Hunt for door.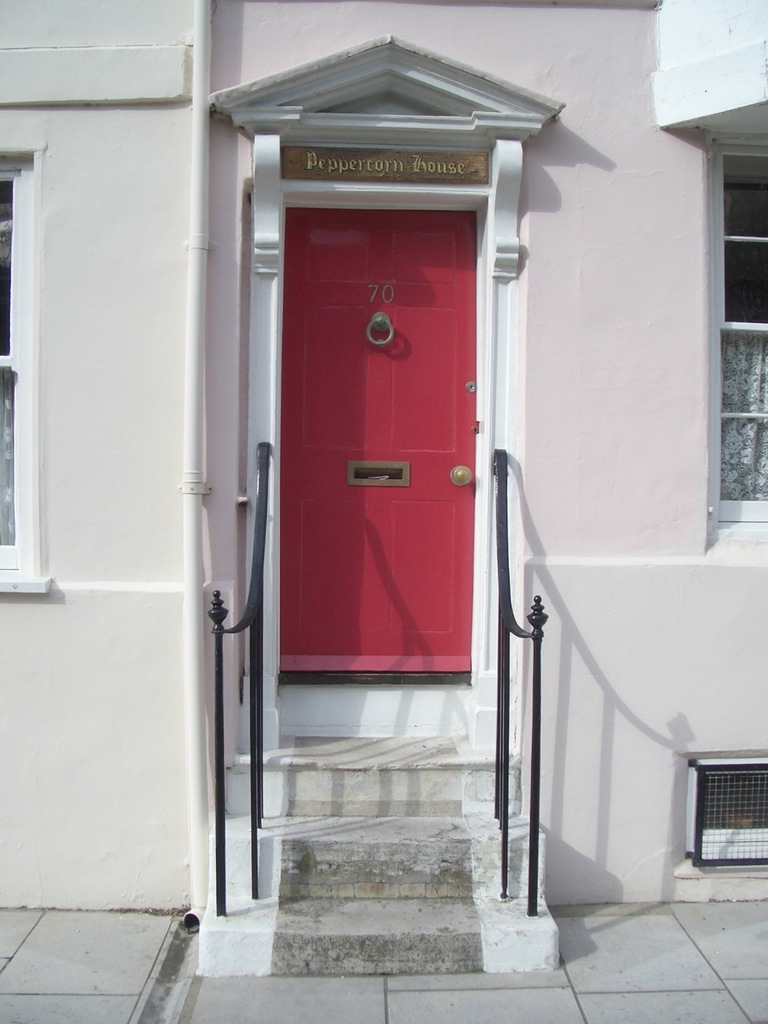
Hunted down at <region>284, 207, 478, 679</region>.
